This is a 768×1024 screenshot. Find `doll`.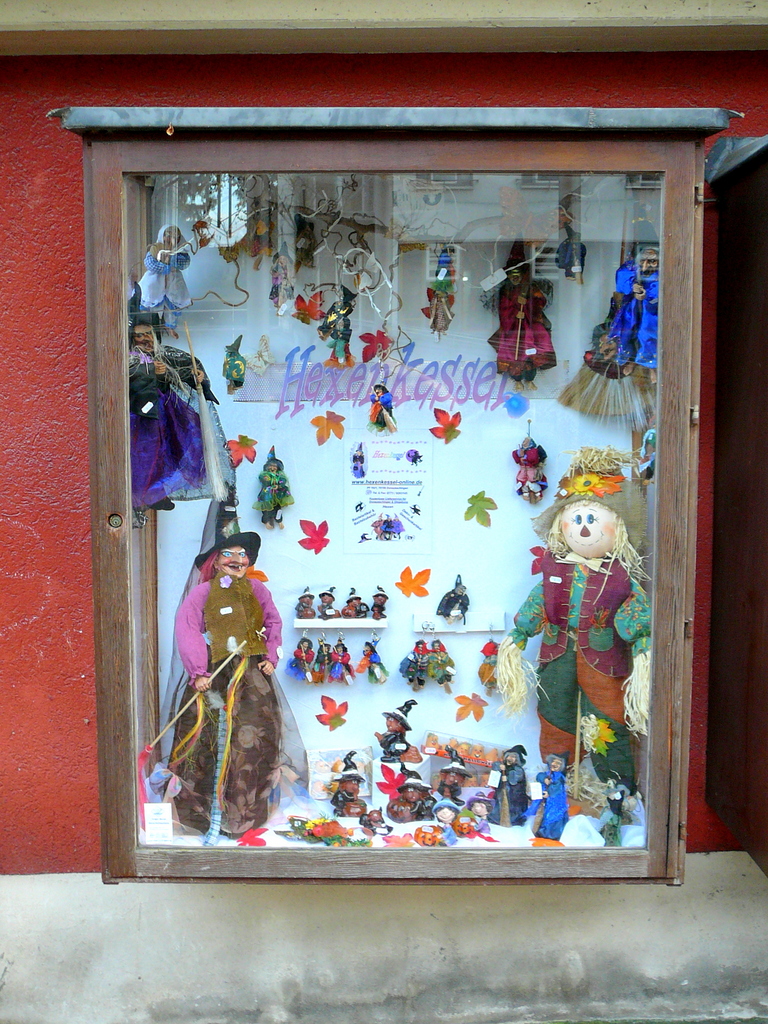
Bounding box: detection(329, 757, 362, 822).
